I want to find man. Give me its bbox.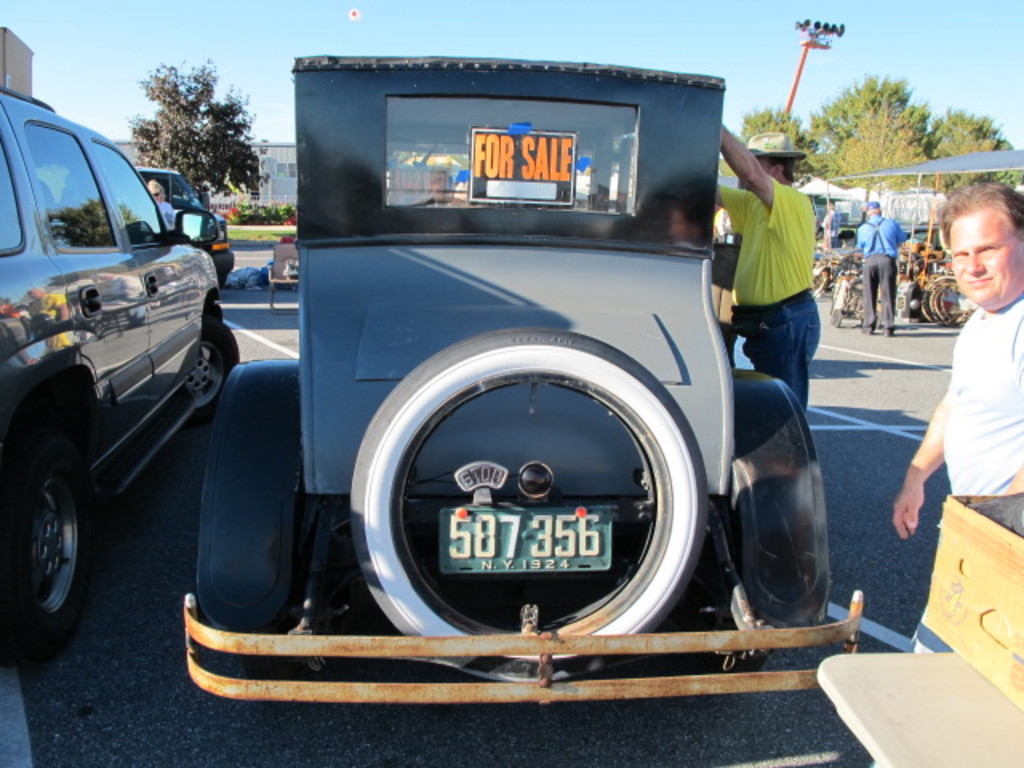
(851,202,909,336).
